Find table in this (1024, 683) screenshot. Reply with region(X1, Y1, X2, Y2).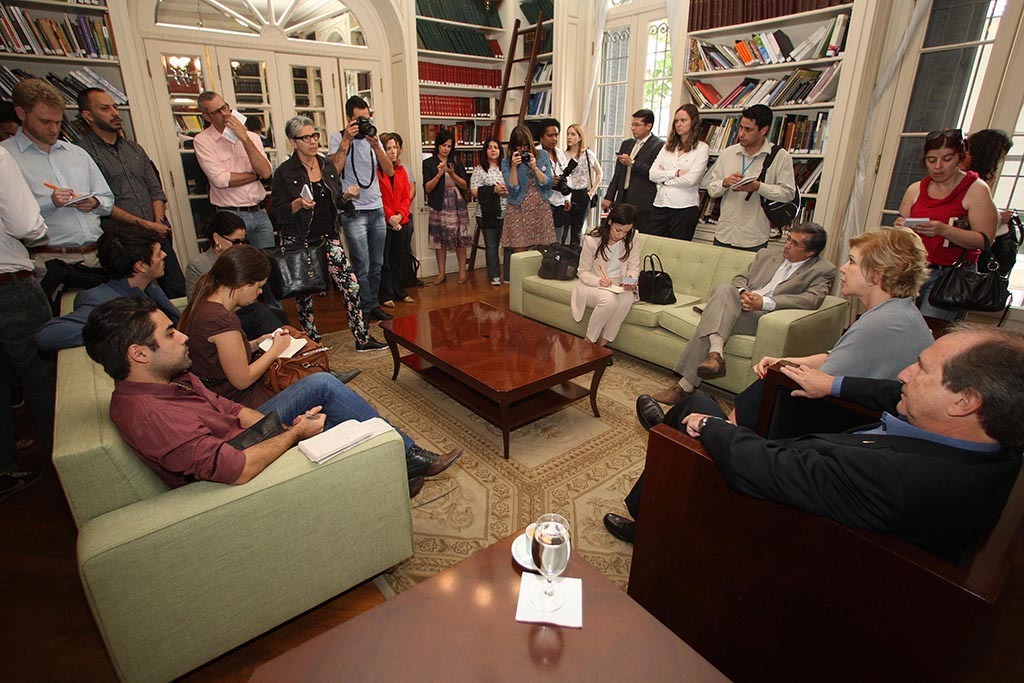
region(374, 294, 611, 462).
